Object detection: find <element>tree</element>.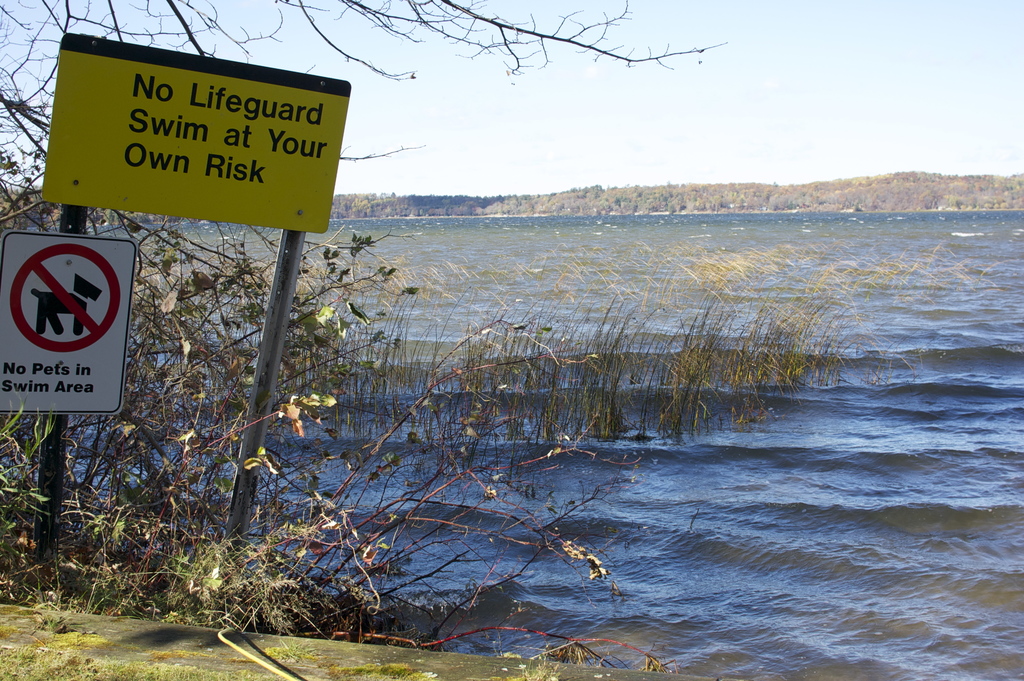
[0,0,731,222].
